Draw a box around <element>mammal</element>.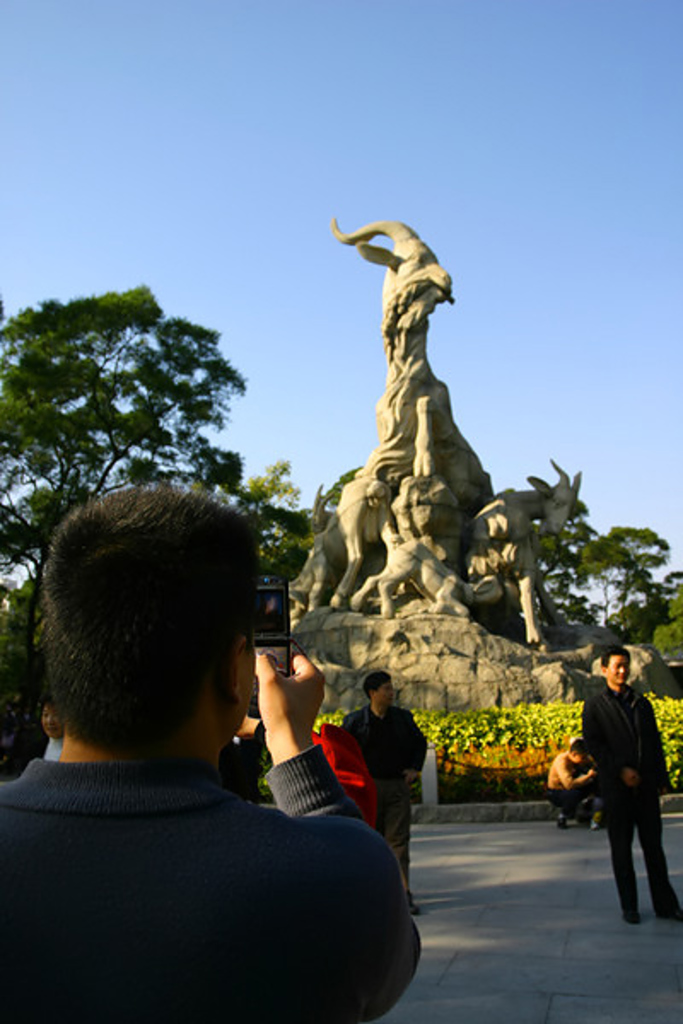
(left=545, top=739, right=599, bottom=829).
